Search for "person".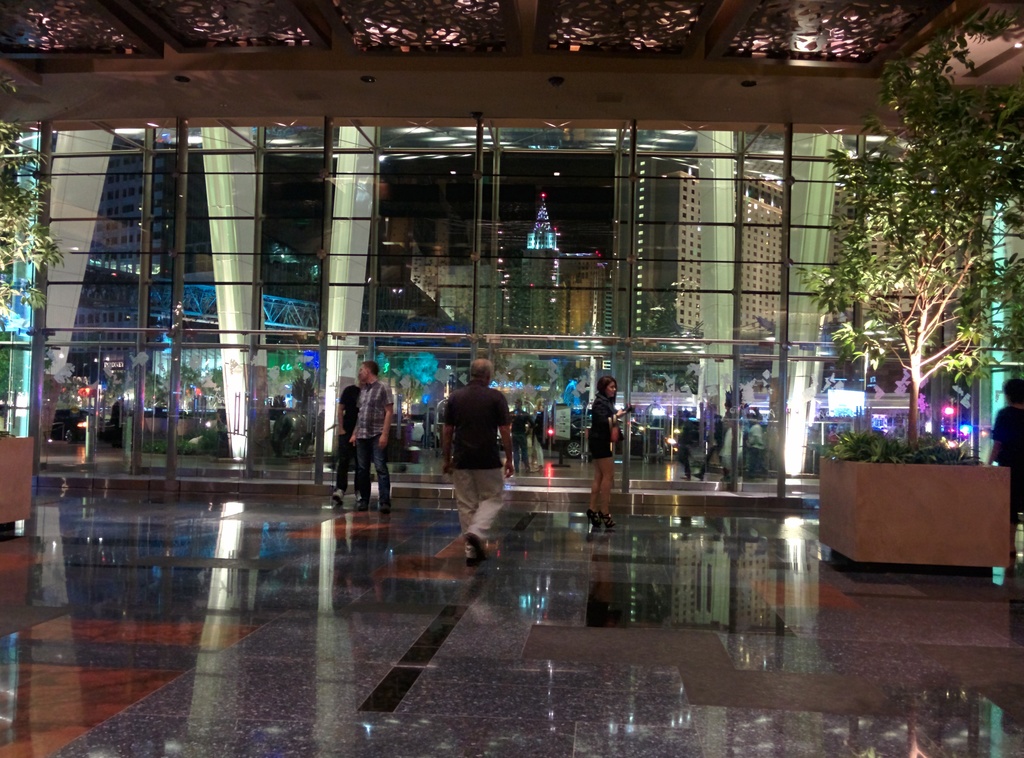
Found at box=[324, 376, 360, 519].
